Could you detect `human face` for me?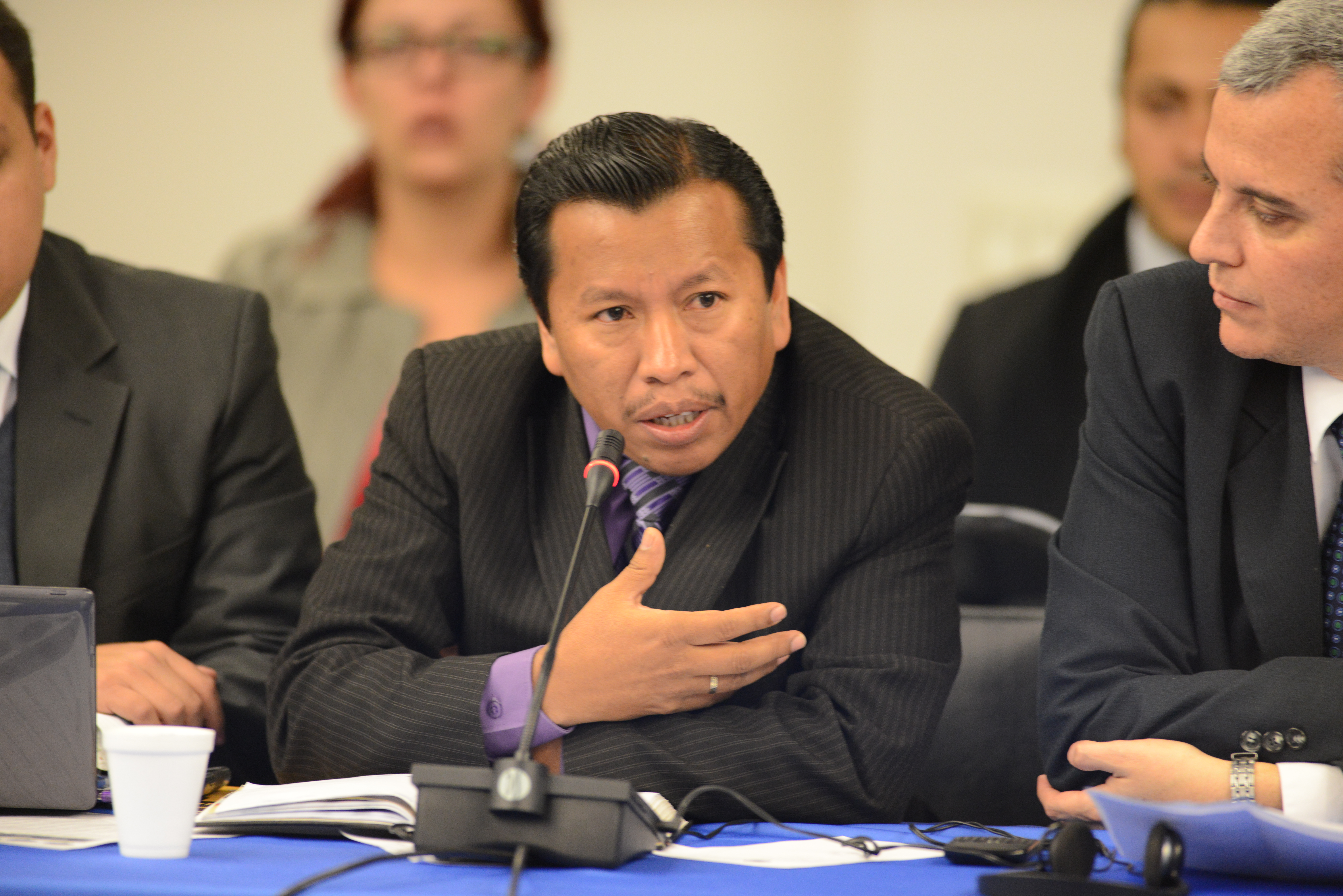
Detection result: <box>217,10,245,66</box>.
